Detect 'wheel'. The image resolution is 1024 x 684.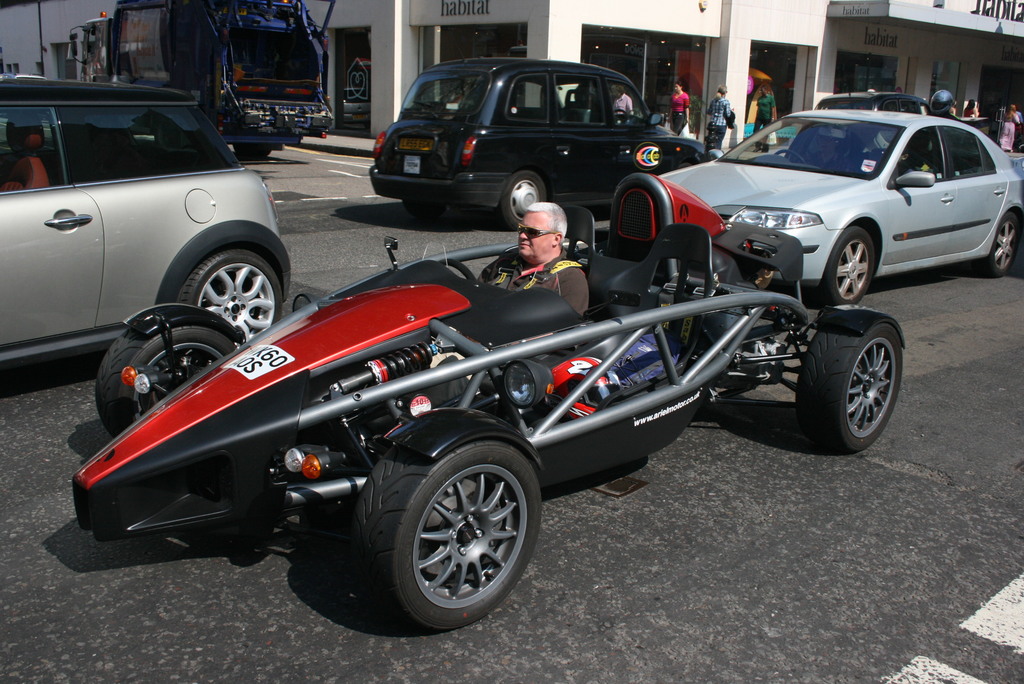
<region>165, 251, 283, 350</region>.
